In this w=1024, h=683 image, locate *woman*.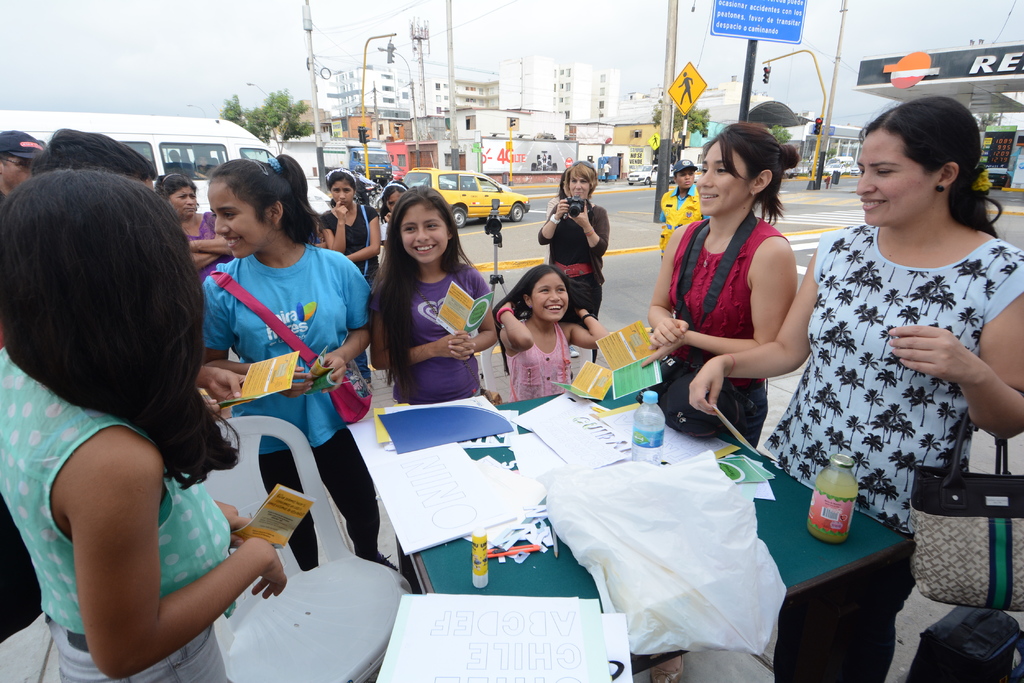
Bounding box: l=644, t=106, r=805, b=449.
